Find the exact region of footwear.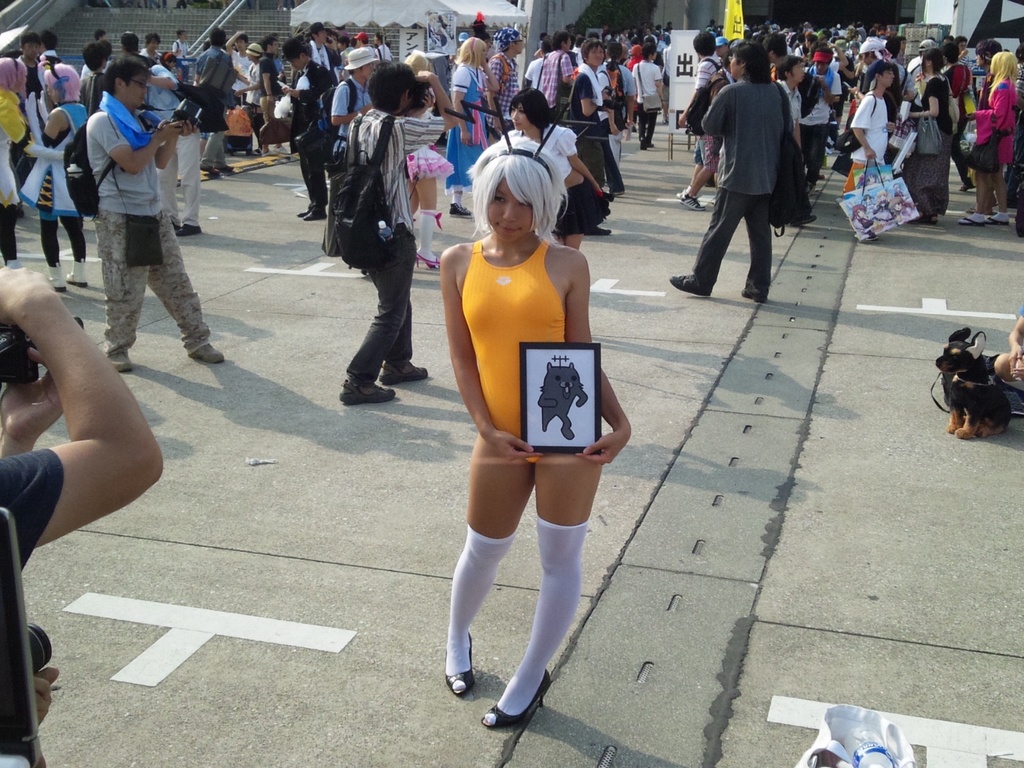
Exact region: pyautogui.locateOnScreen(385, 356, 428, 383).
